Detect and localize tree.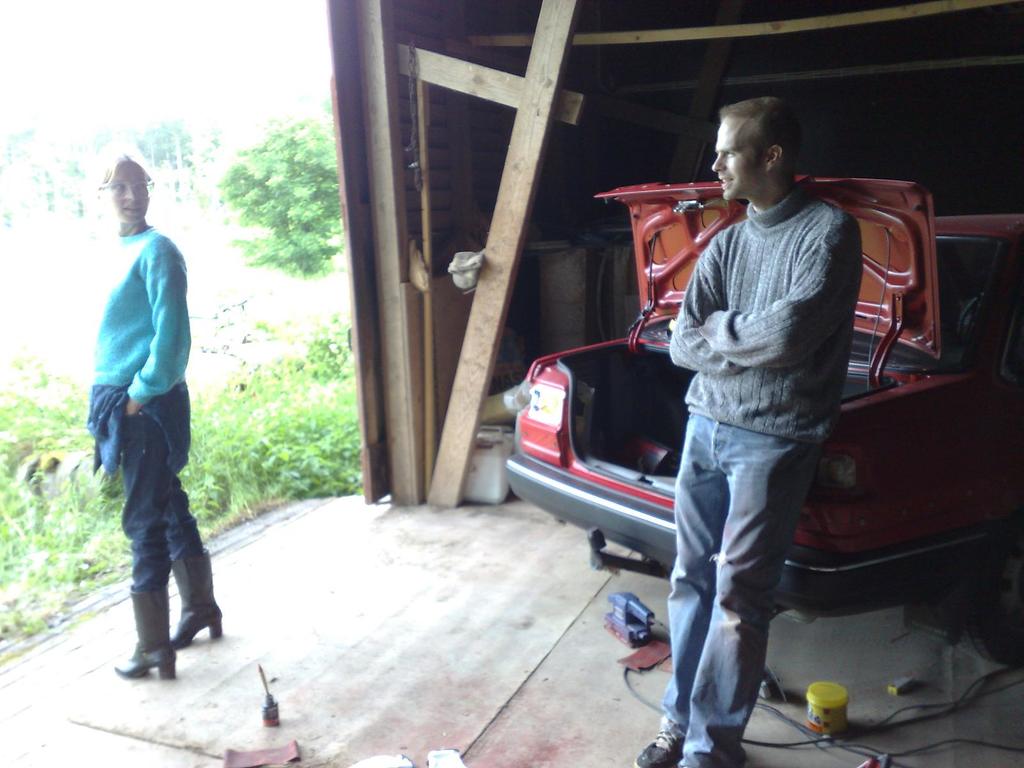
Localized at bbox=[211, 99, 343, 274].
